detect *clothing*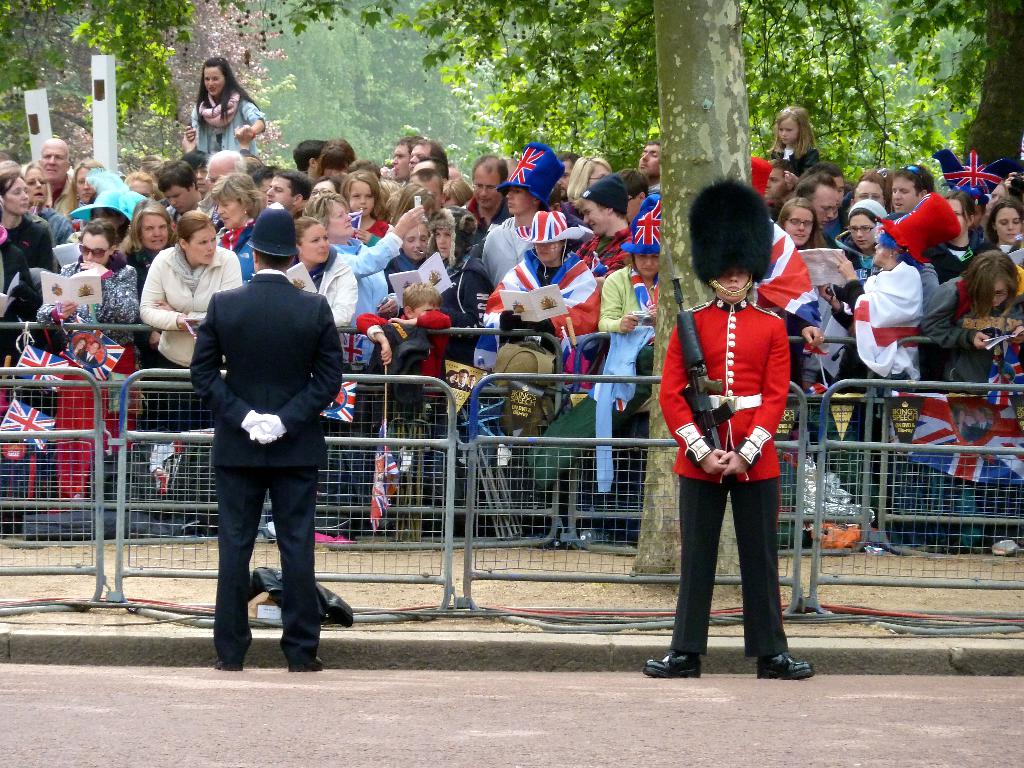
bbox=[299, 227, 404, 336]
